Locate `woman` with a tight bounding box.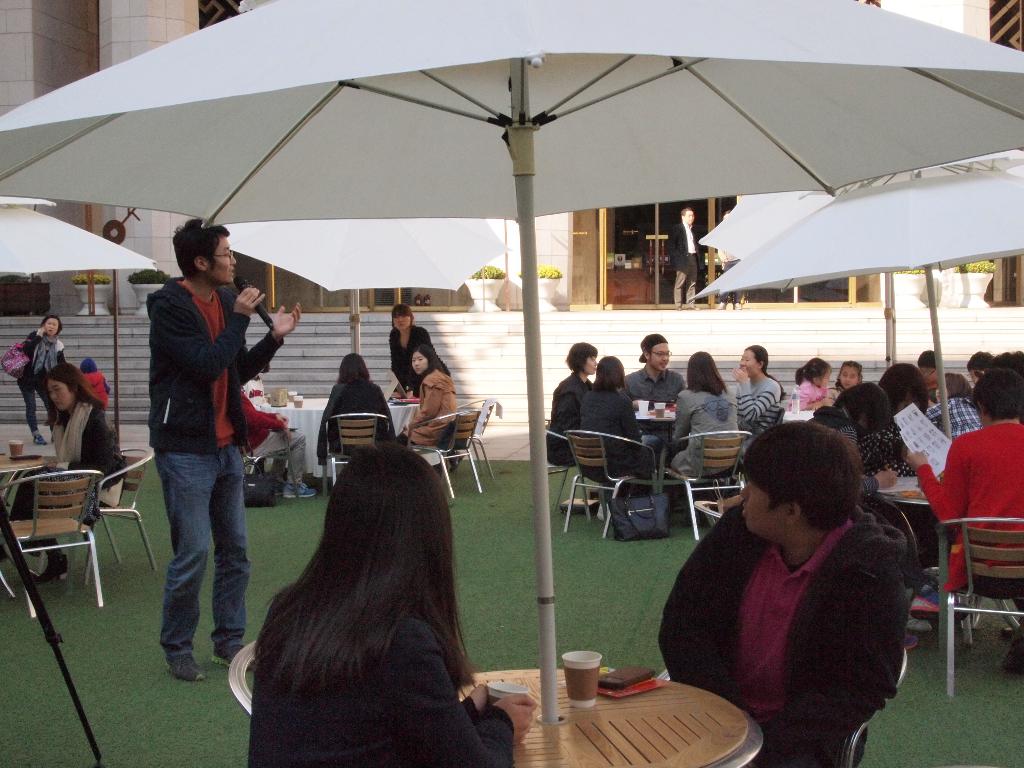
[547, 341, 601, 463].
